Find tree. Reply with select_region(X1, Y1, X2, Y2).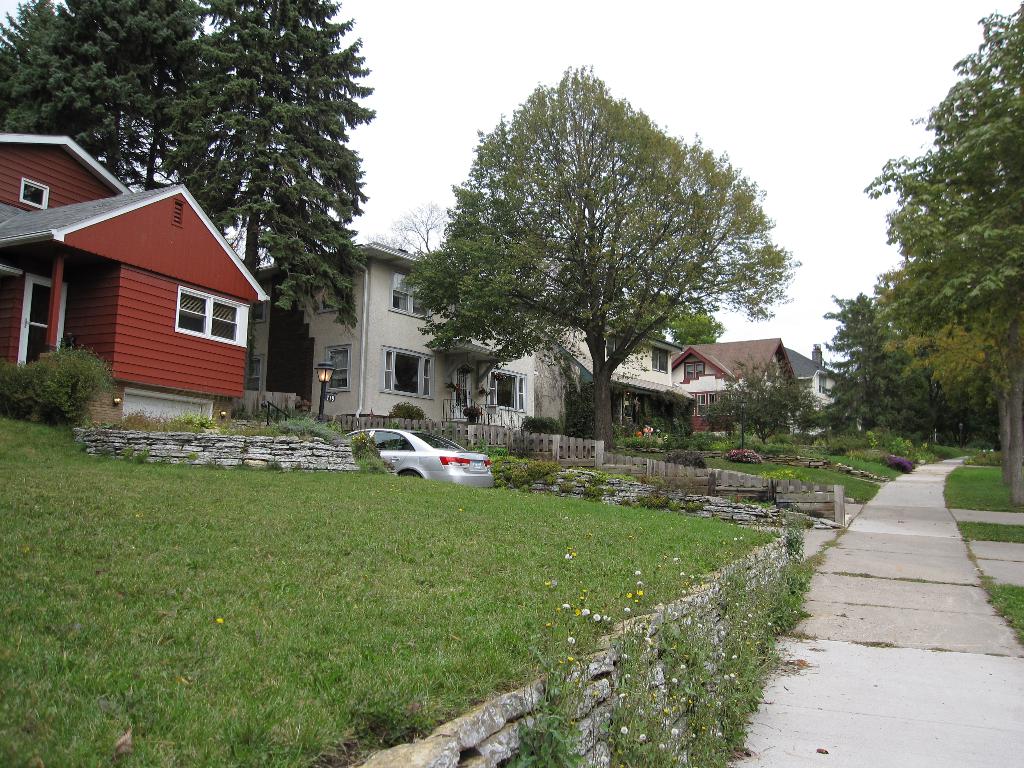
select_region(397, 64, 806, 451).
